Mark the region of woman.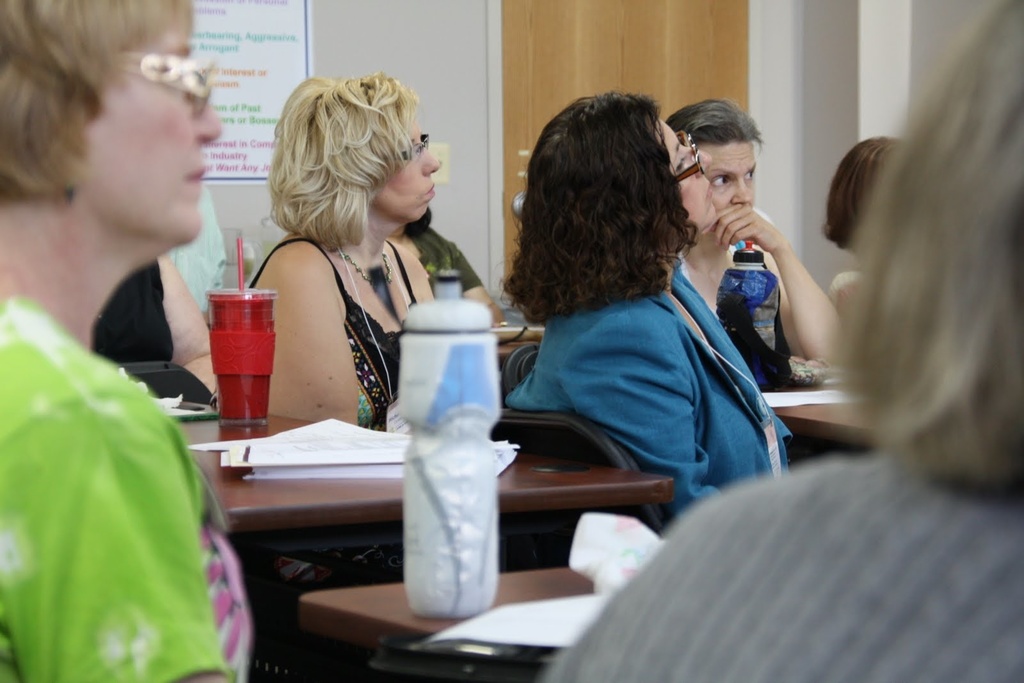
Region: x1=662, y1=98, x2=847, y2=371.
